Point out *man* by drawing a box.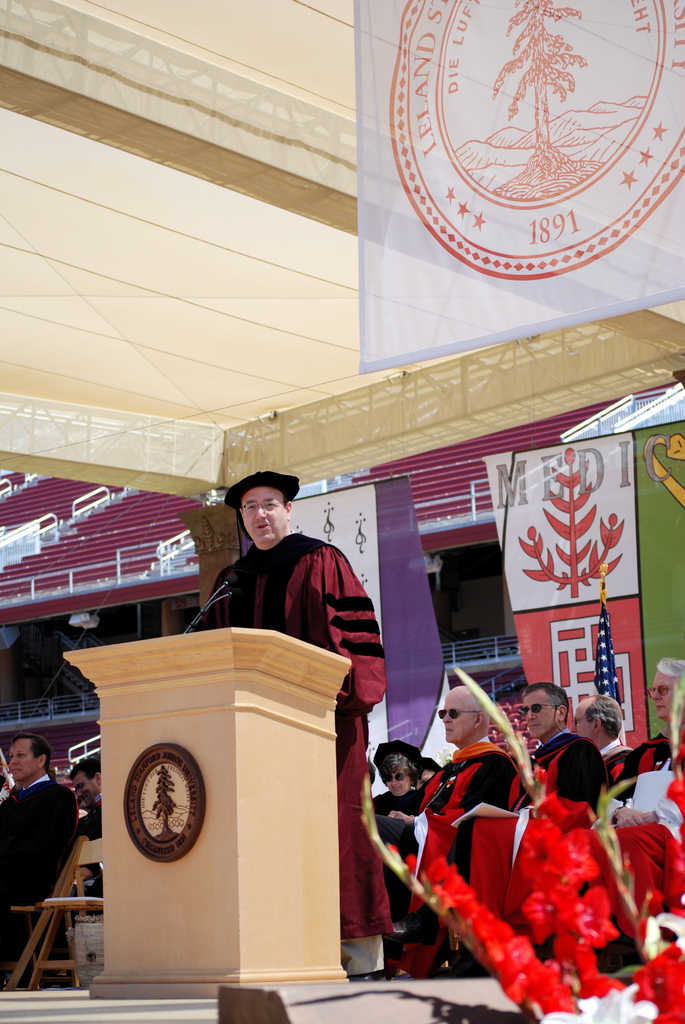
(x1=0, y1=739, x2=89, y2=969).
